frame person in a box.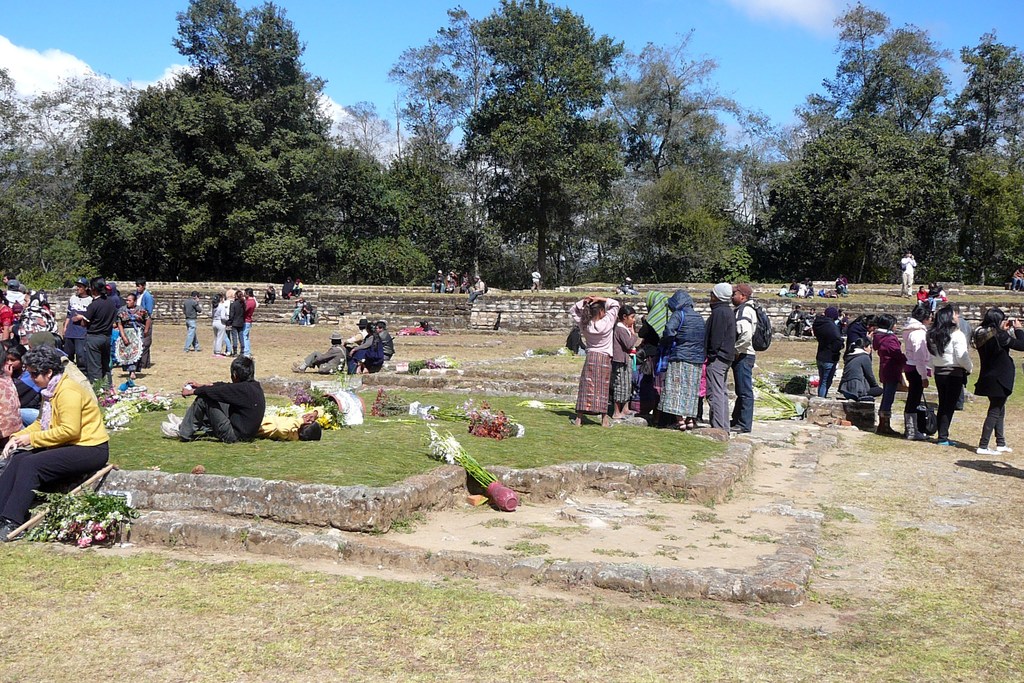
{"x1": 968, "y1": 302, "x2": 1023, "y2": 456}.
